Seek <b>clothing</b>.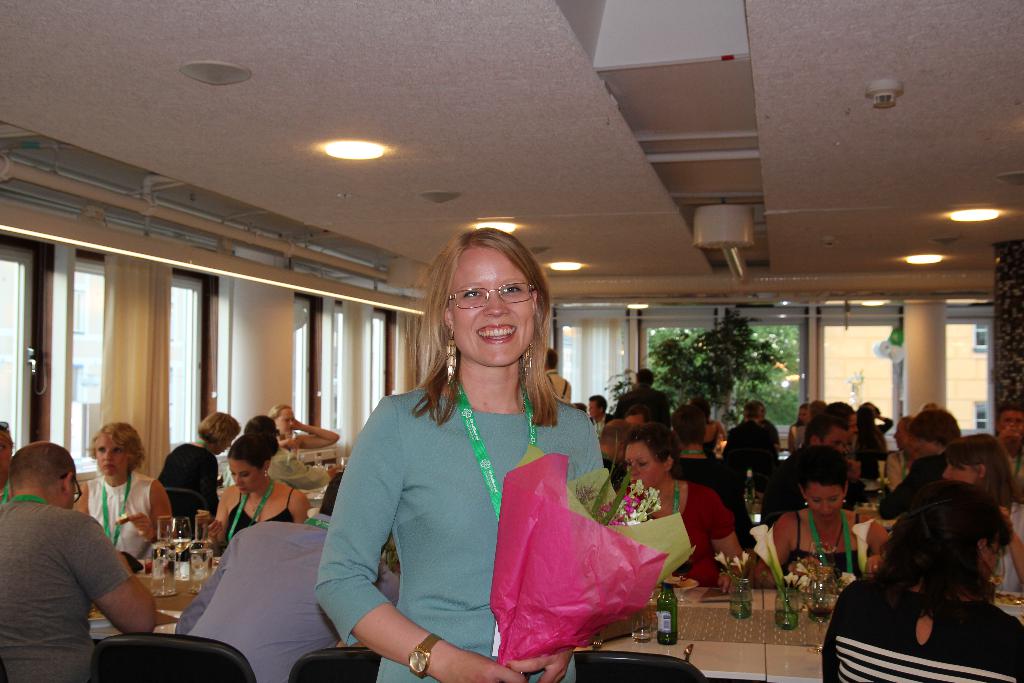
<bbox>701, 420, 721, 453</bbox>.
